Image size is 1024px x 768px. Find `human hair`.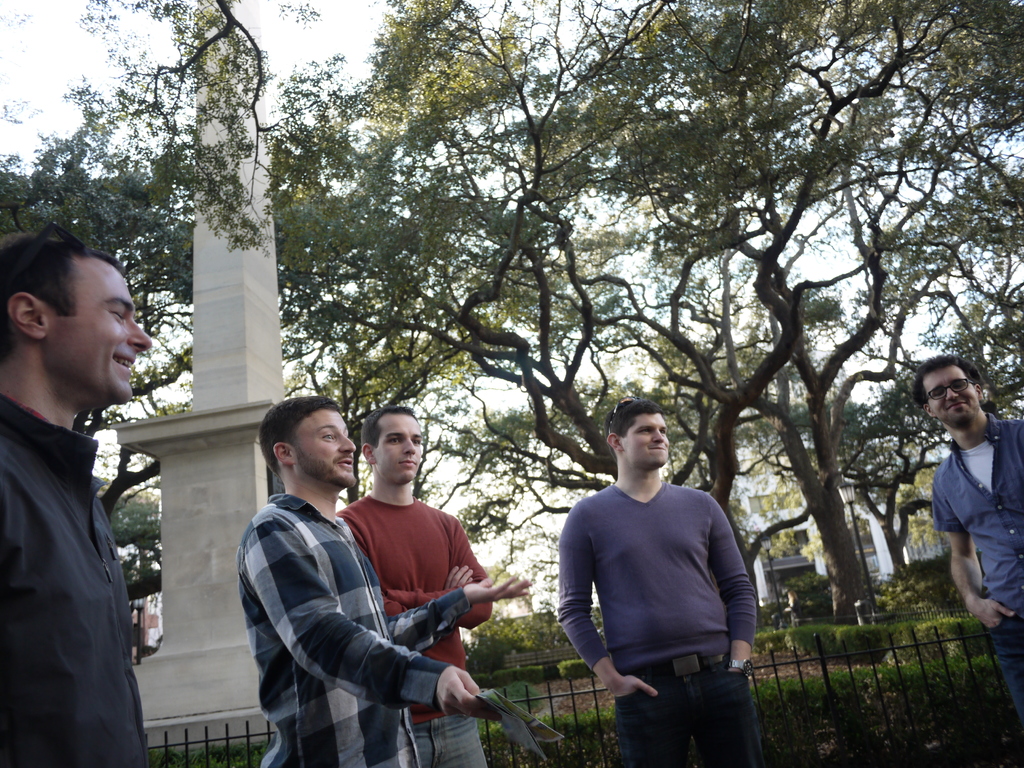
[left=257, top=398, right=342, bottom=479].
